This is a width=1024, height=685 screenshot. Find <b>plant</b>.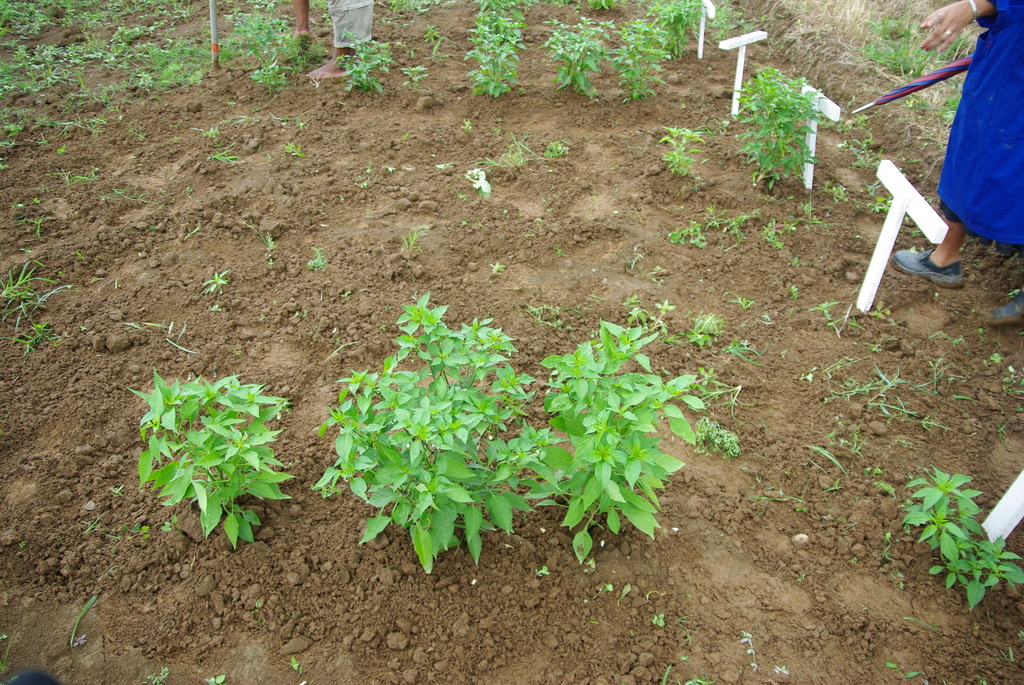
Bounding box: [105, 179, 148, 207].
